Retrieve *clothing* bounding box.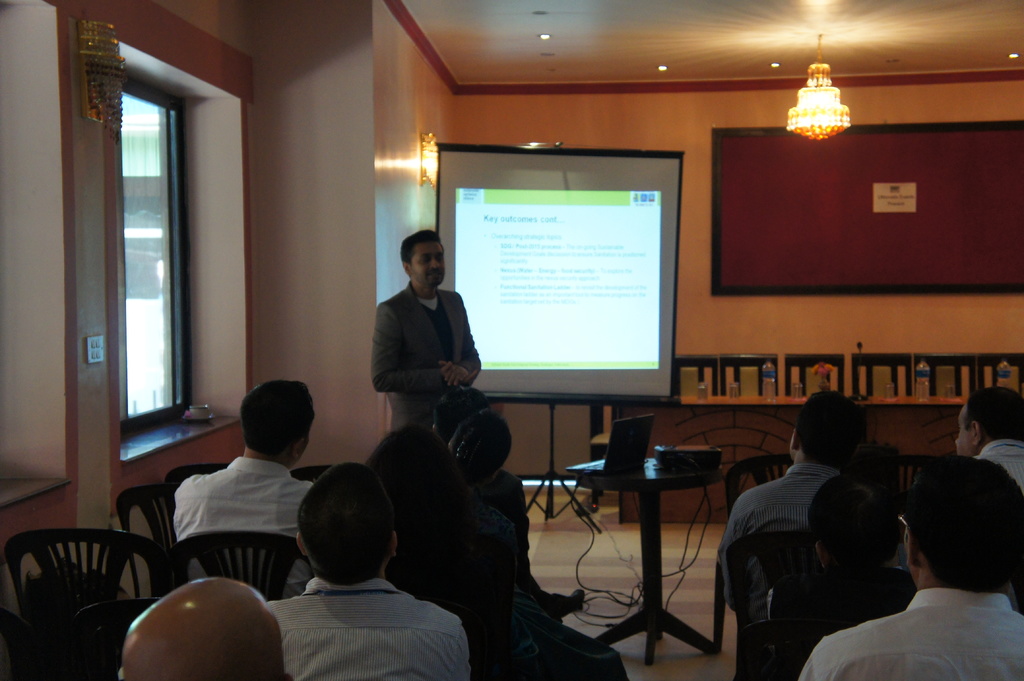
Bounding box: [748,561,906,680].
